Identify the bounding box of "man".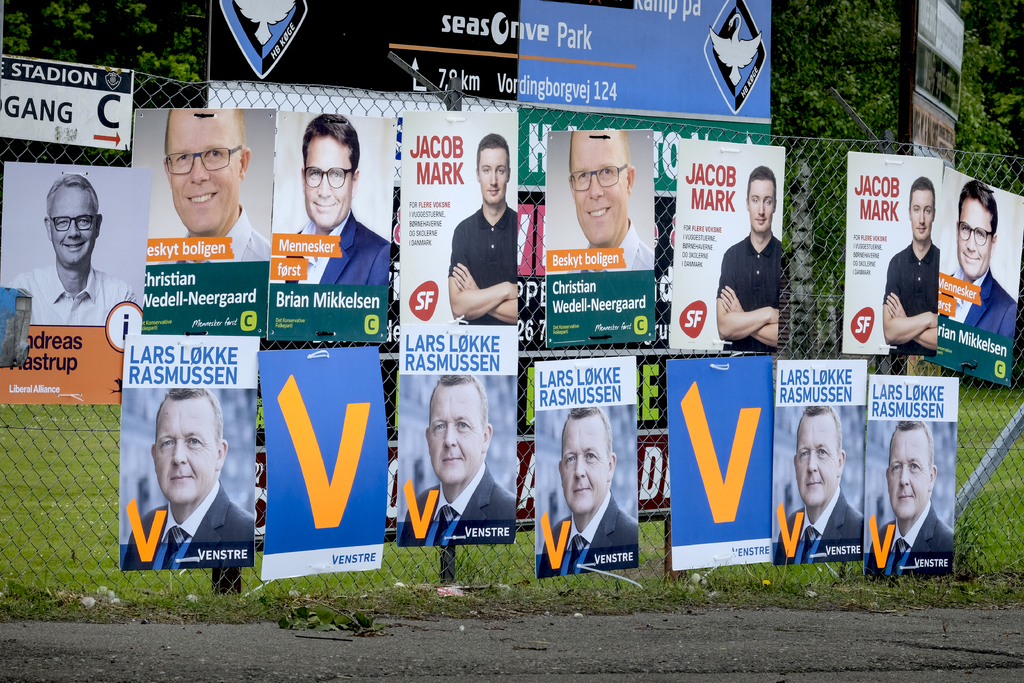
select_region(449, 131, 514, 325).
